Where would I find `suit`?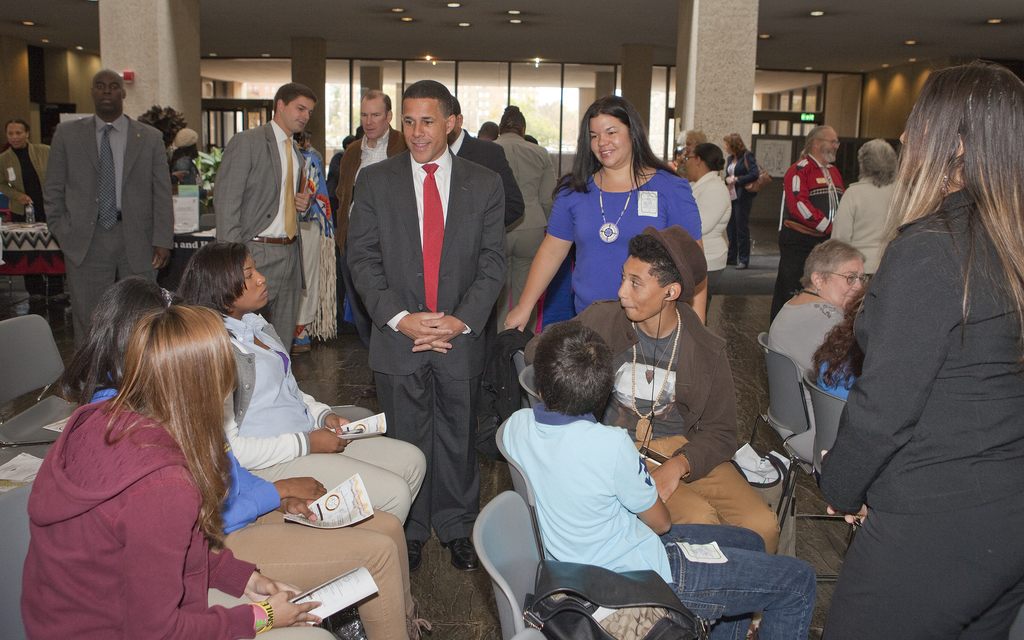
At <box>824,179,1023,513</box>.
